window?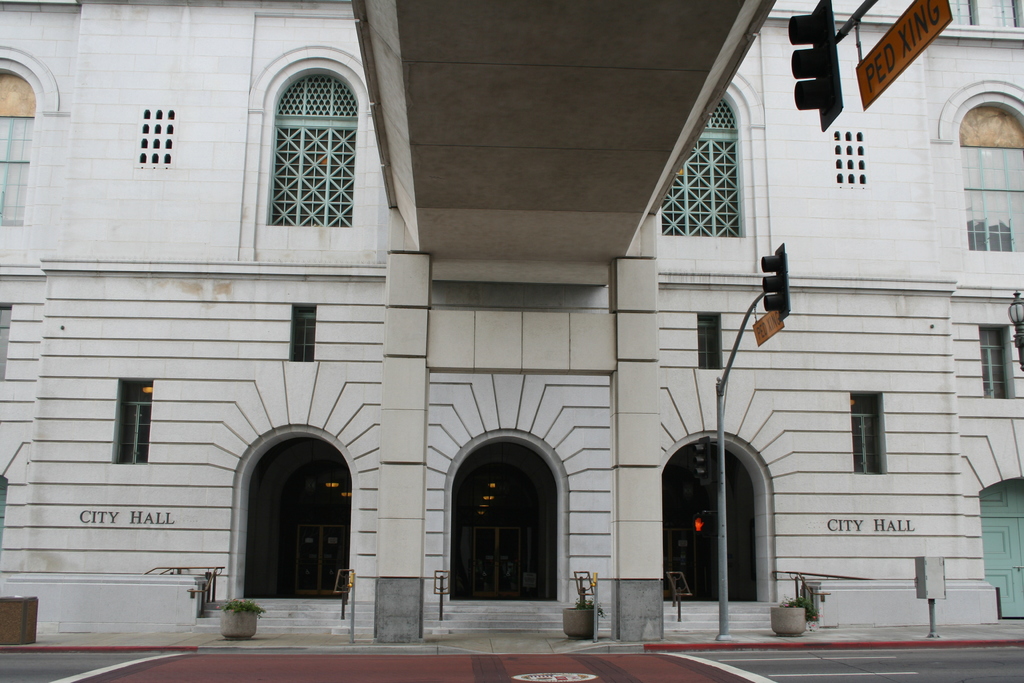
[left=0, top=67, right=25, bottom=227]
